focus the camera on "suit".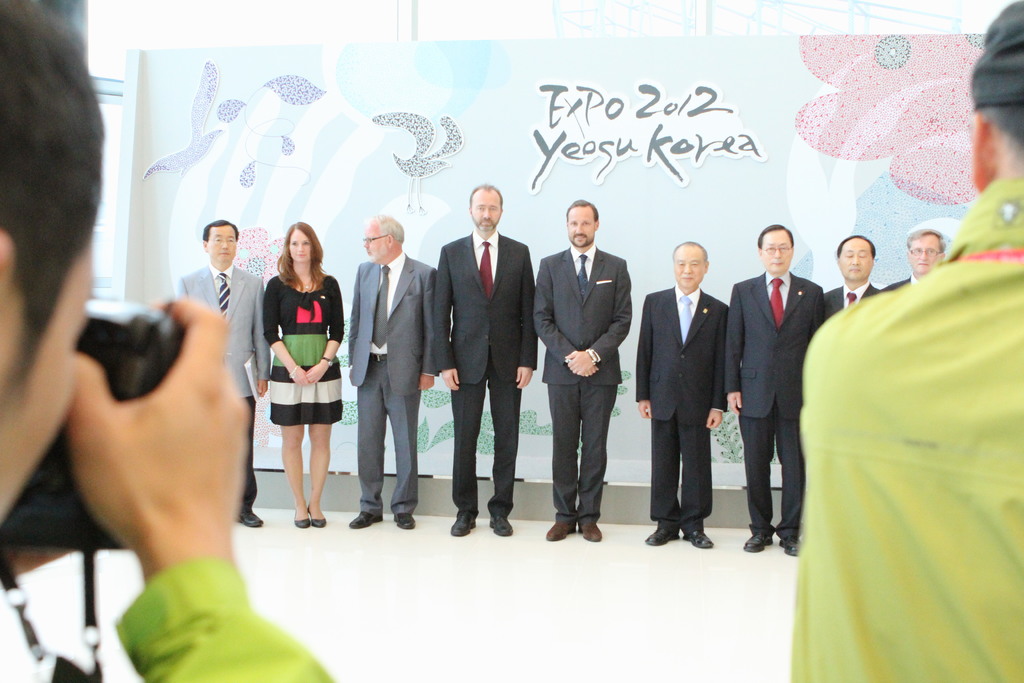
Focus region: [532, 243, 635, 525].
